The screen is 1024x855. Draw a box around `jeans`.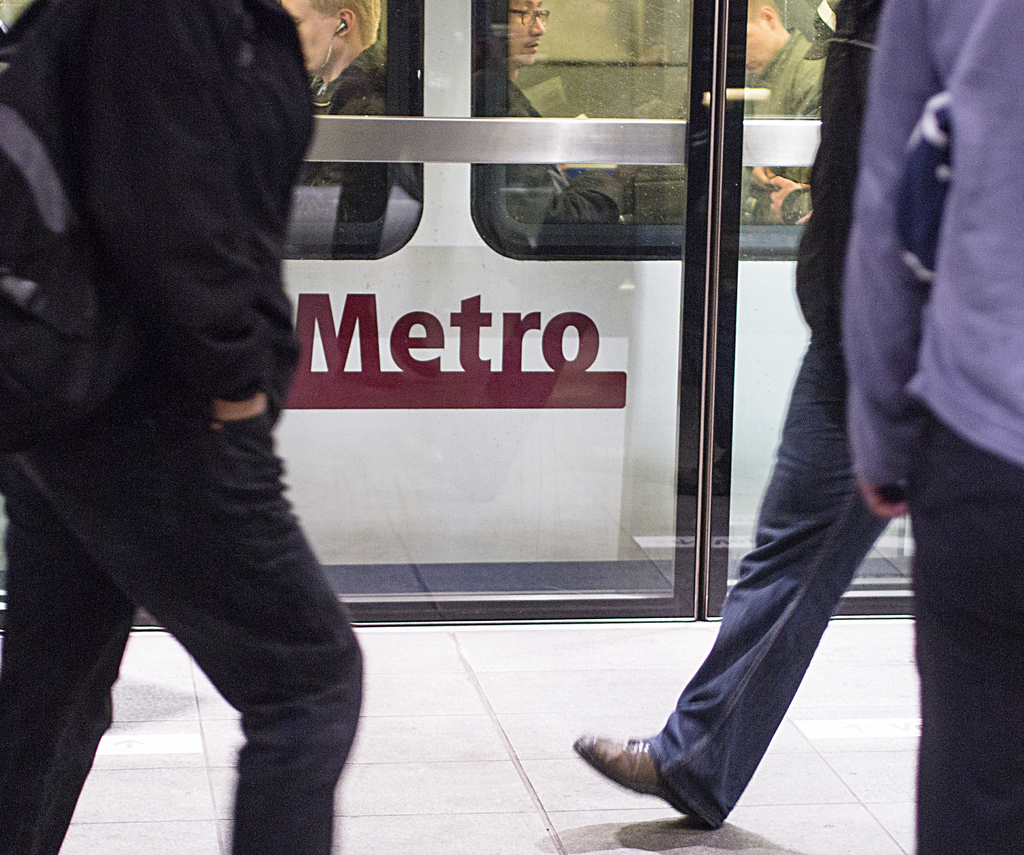
rect(581, 335, 977, 840).
